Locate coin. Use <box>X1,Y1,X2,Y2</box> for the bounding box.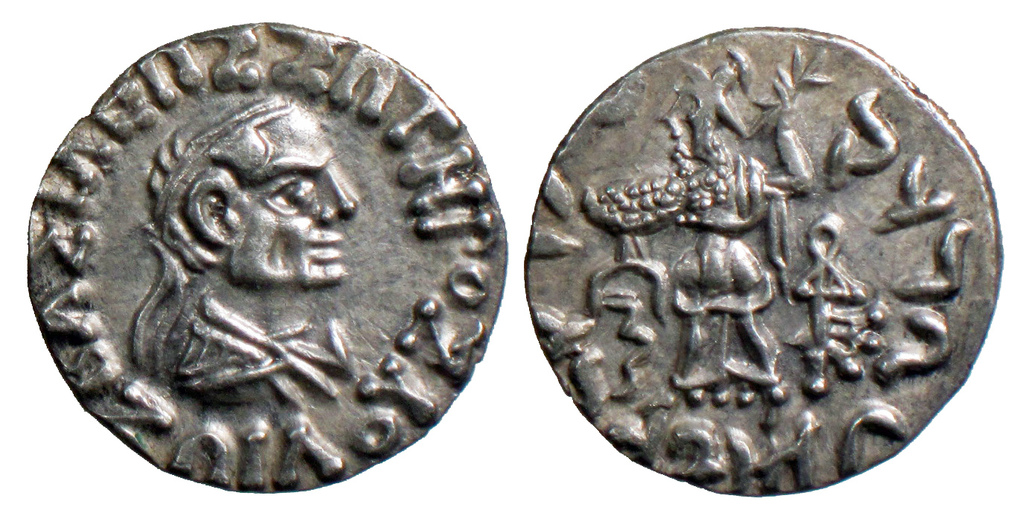
<box>25,20,508,492</box>.
